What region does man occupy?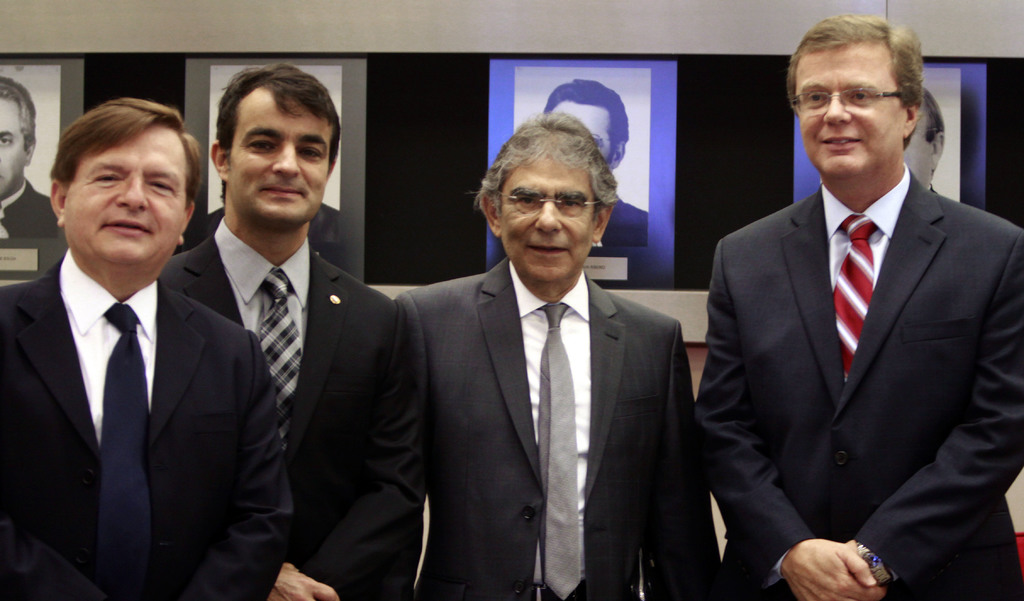
(x1=684, y1=15, x2=1021, y2=600).
